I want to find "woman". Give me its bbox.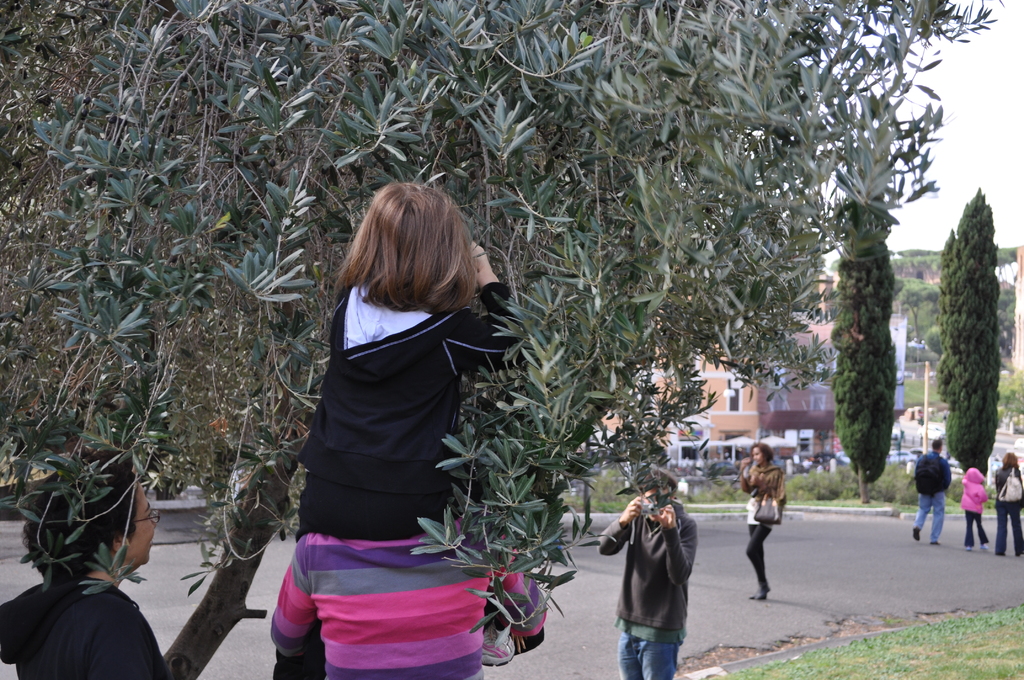
box=[741, 435, 780, 596].
